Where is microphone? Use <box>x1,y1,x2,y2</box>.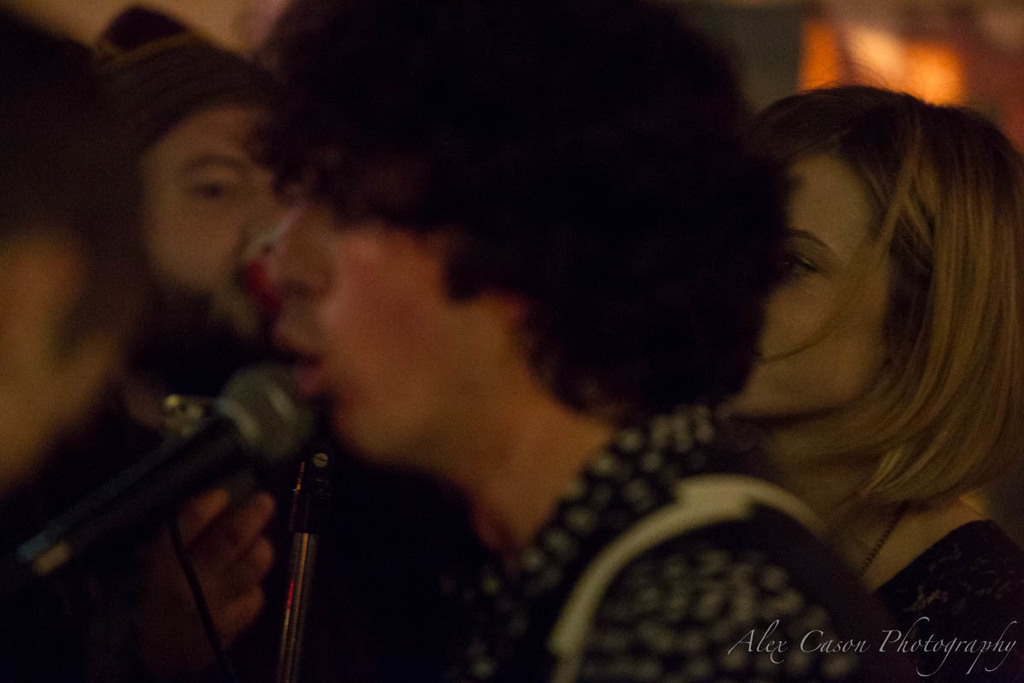
<box>43,342,318,606</box>.
